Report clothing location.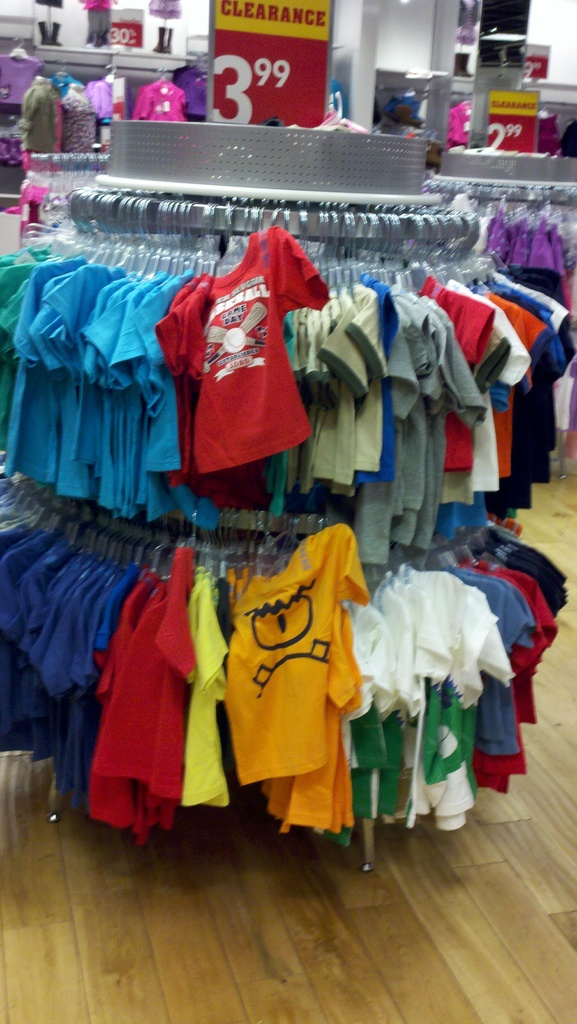
Report: 56/95/97/148.
